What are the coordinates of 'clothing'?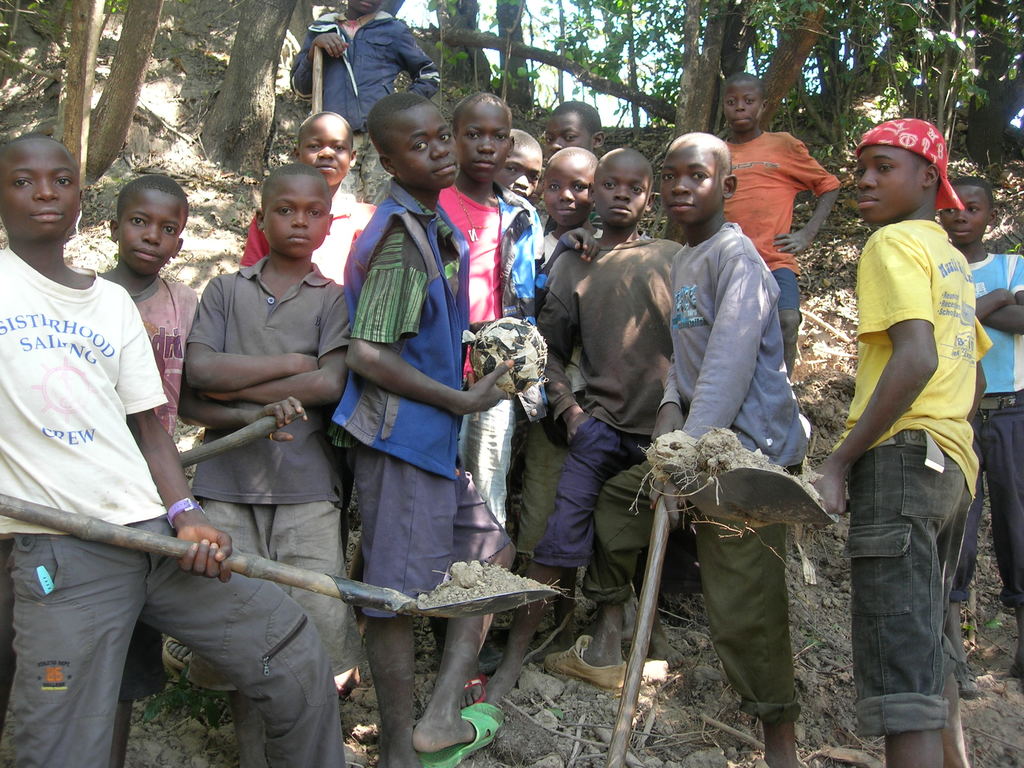
x1=0 y1=246 x2=167 y2=540.
